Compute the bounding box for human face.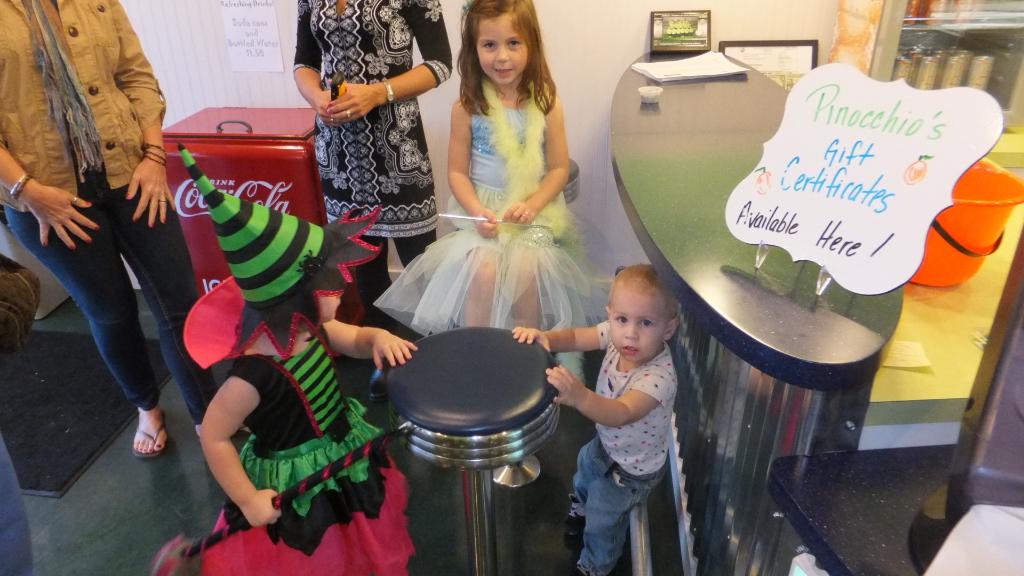
select_region(481, 15, 528, 88).
